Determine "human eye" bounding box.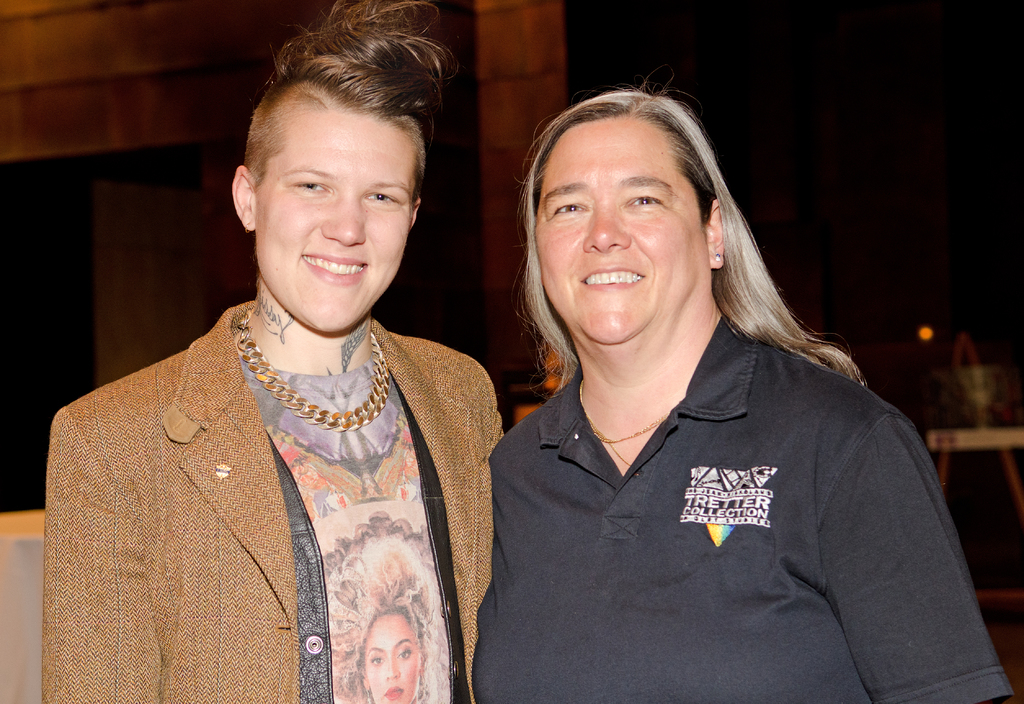
Determined: pyautogui.locateOnScreen(615, 186, 669, 217).
